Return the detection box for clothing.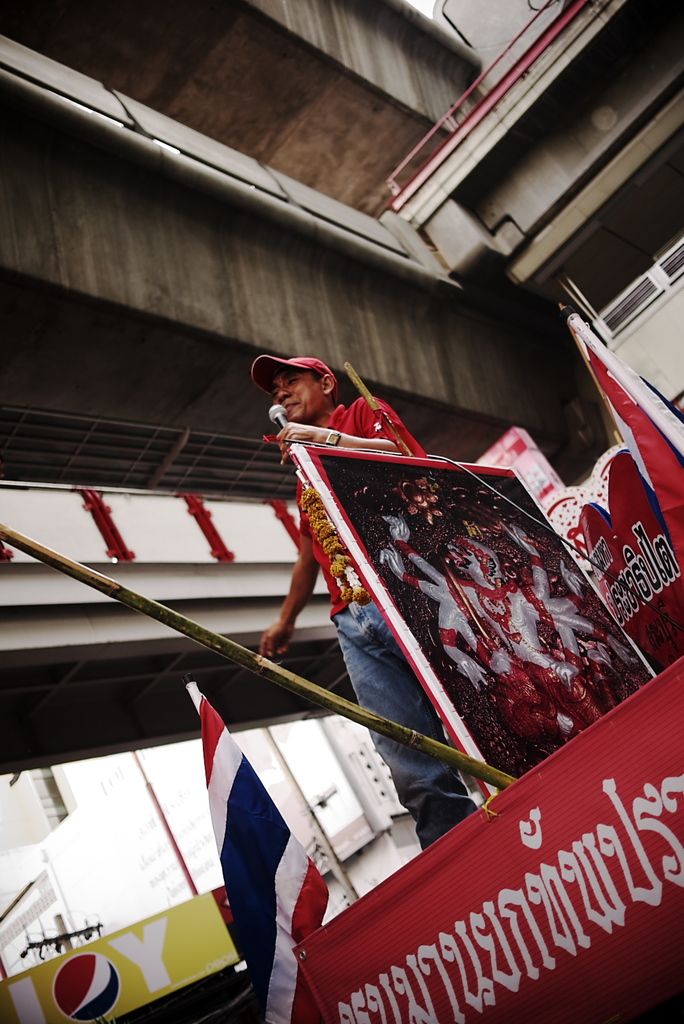
box(296, 389, 426, 621).
